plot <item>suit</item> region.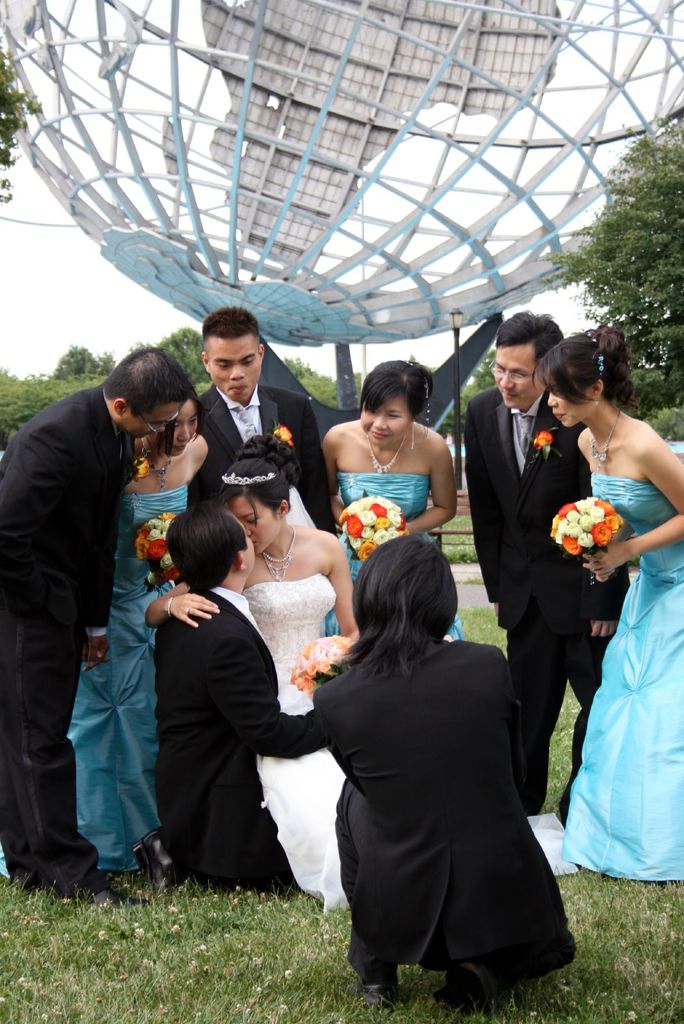
Plotted at detection(180, 382, 341, 530).
